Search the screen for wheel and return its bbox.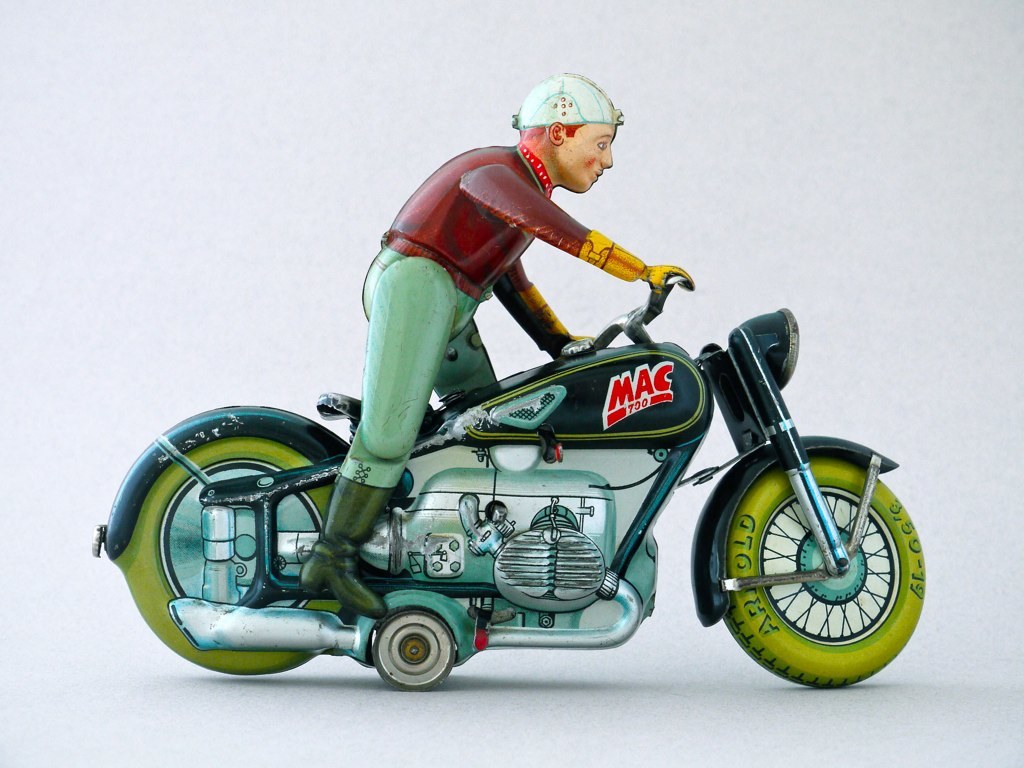
Found: detection(707, 463, 915, 682).
